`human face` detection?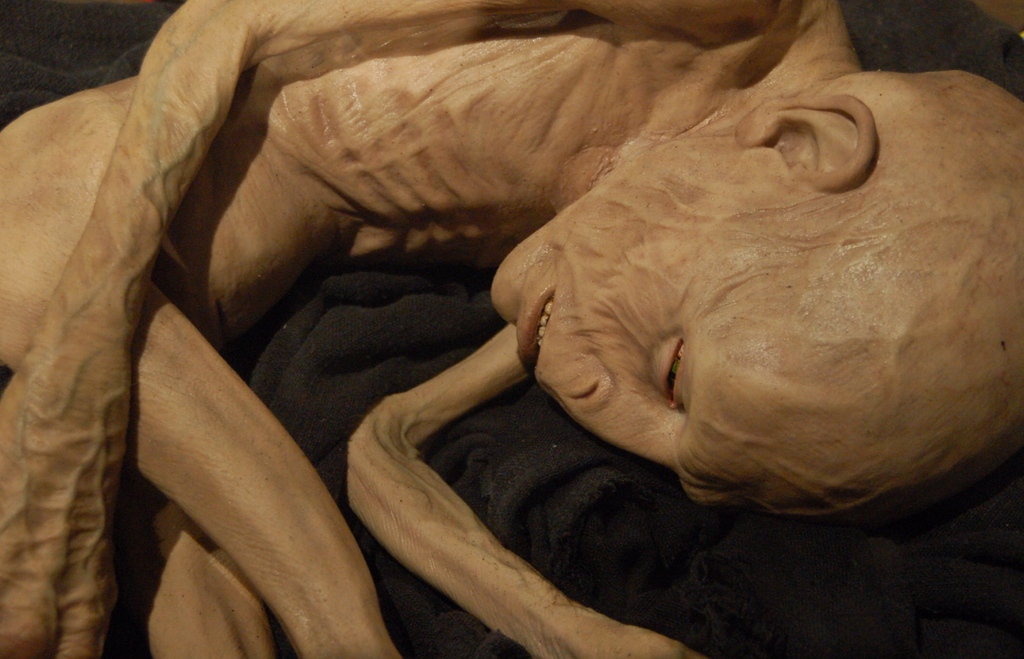
479,187,870,509
